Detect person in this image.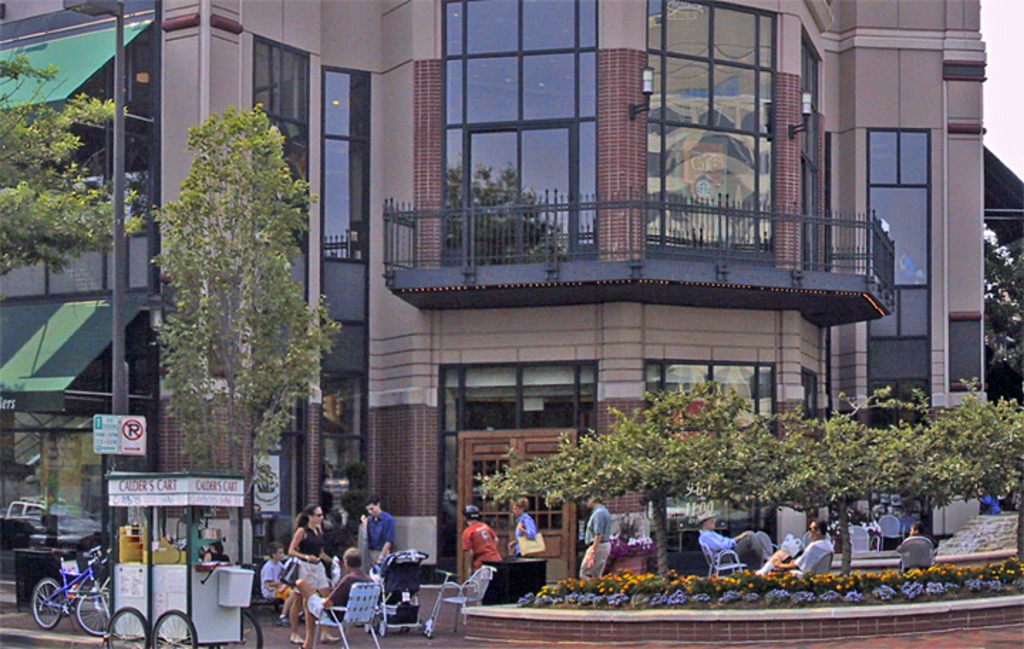
Detection: <bbox>255, 541, 300, 621</bbox>.
